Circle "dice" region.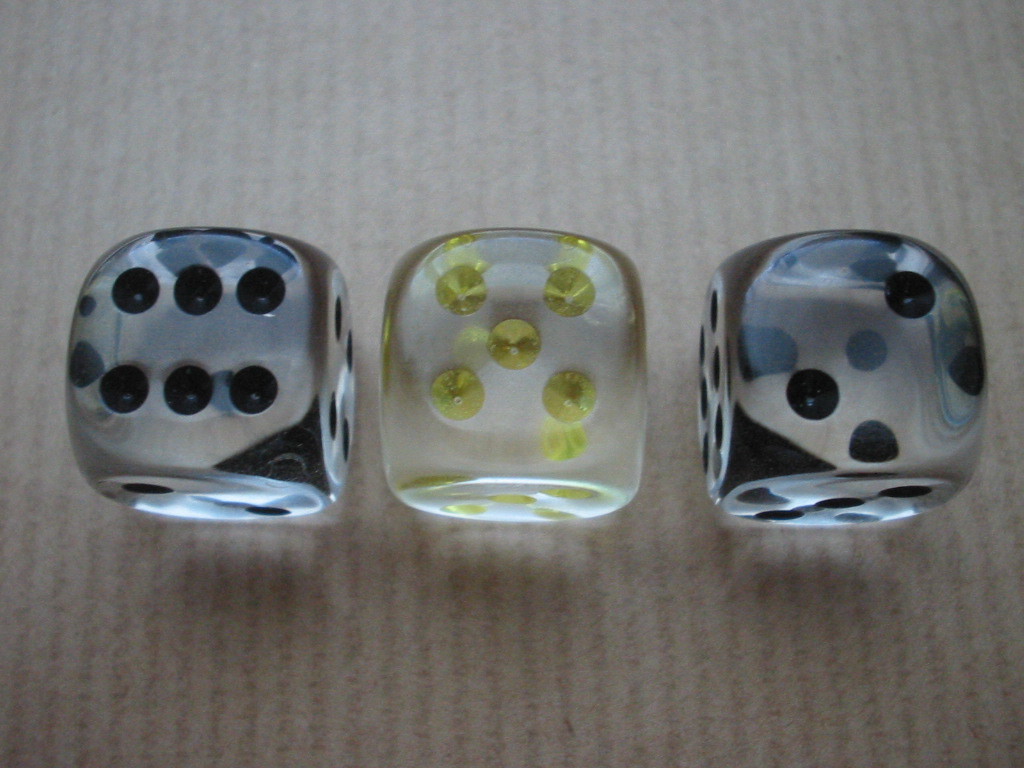
Region: <bbox>68, 230, 356, 532</bbox>.
